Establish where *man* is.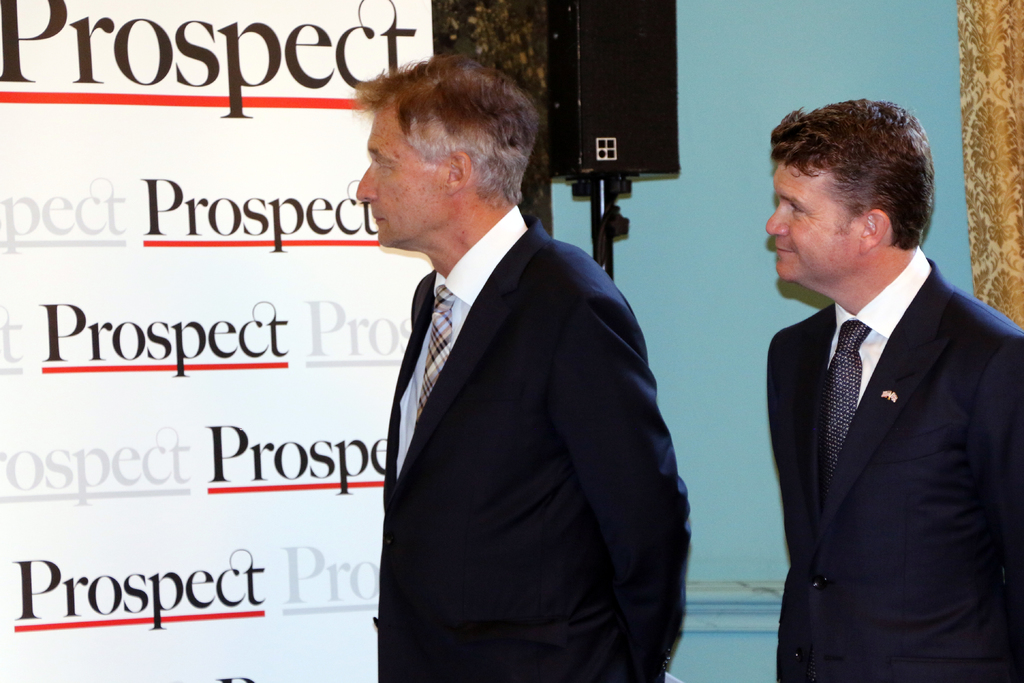
Established at (768, 94, 1023, 682).
